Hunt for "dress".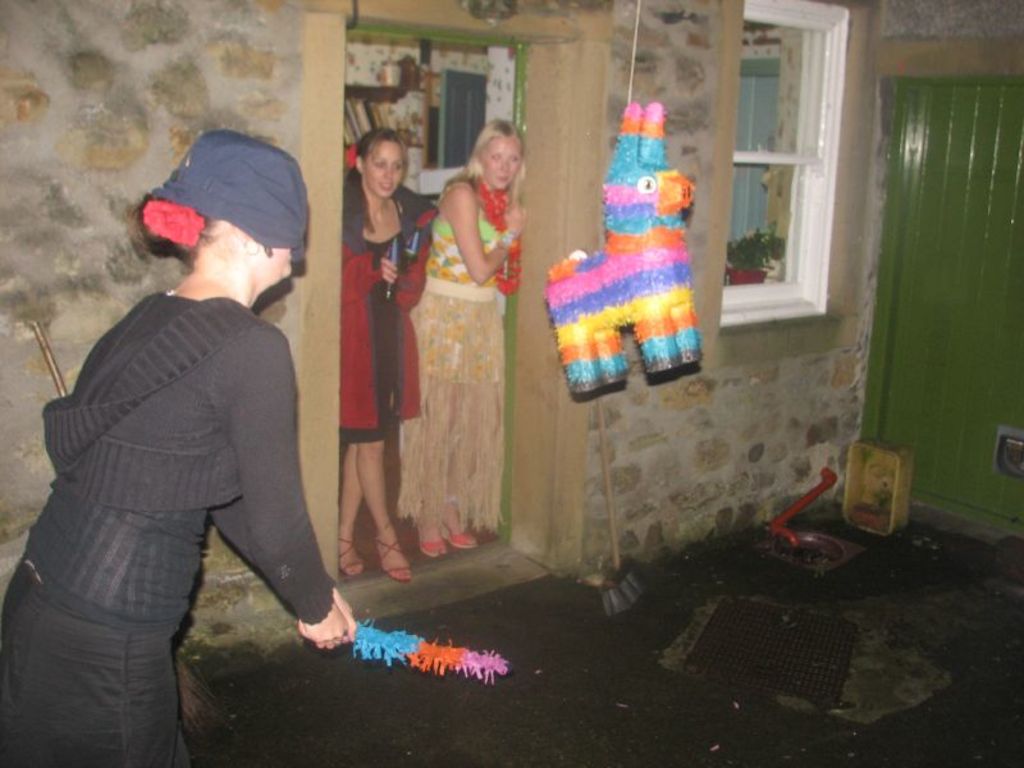
Hunted down at detection(337, 192, 404, 451).
